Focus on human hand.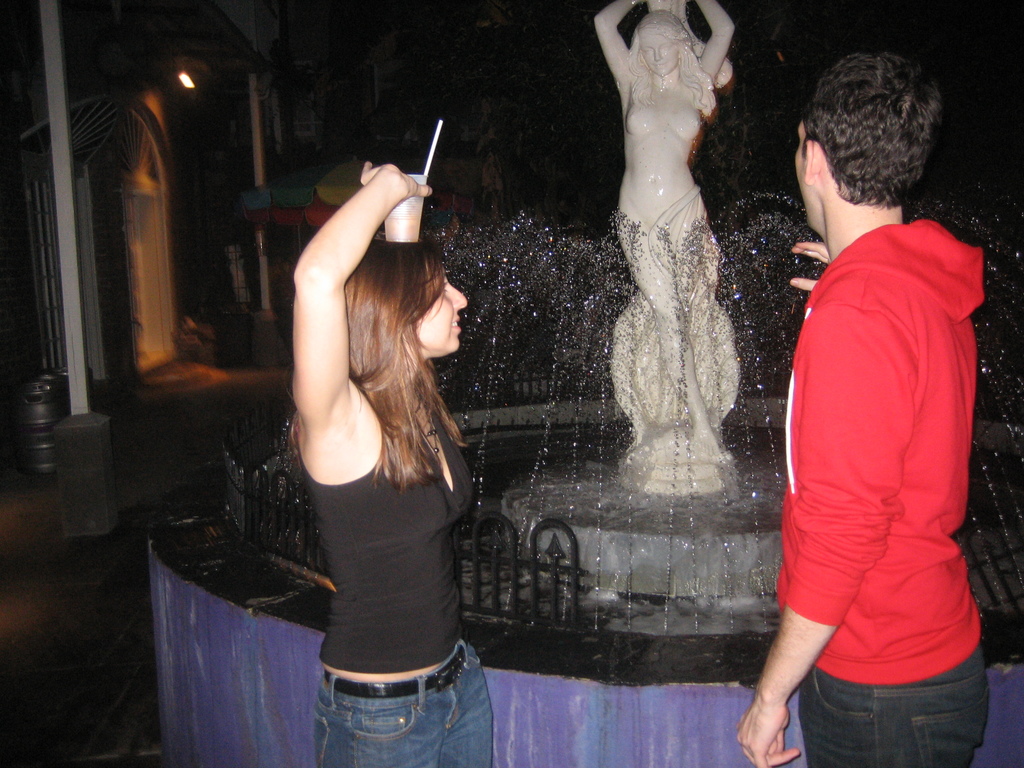
Focused at select_region(360, 159, 434, 199).
